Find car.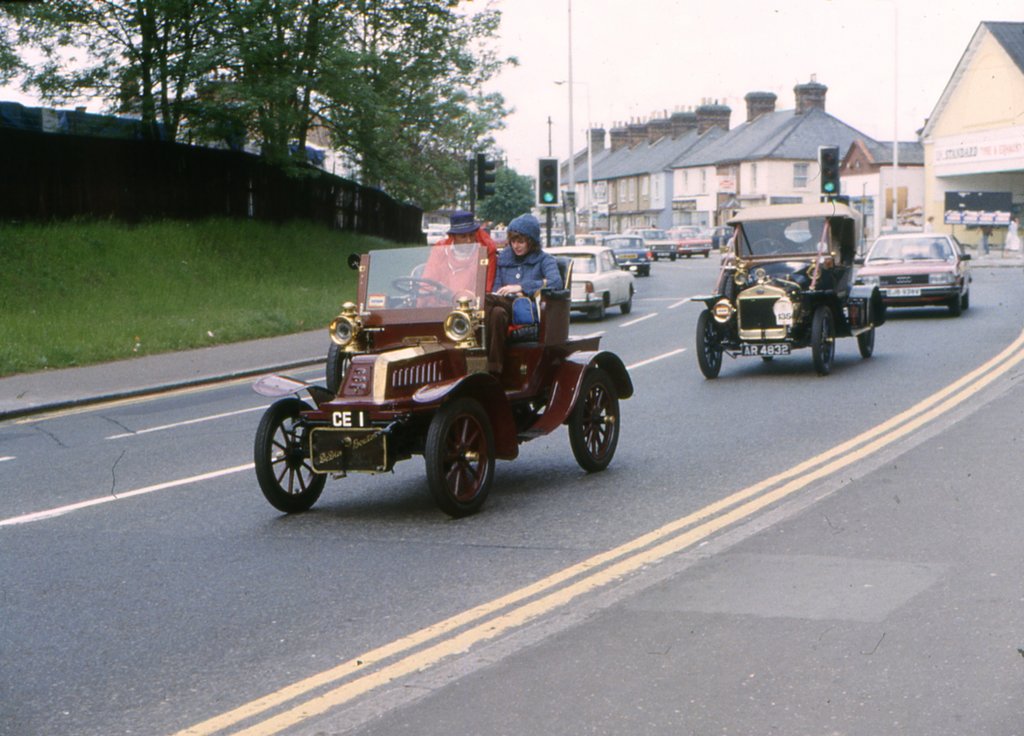
region(595, 234, 653, 280).
